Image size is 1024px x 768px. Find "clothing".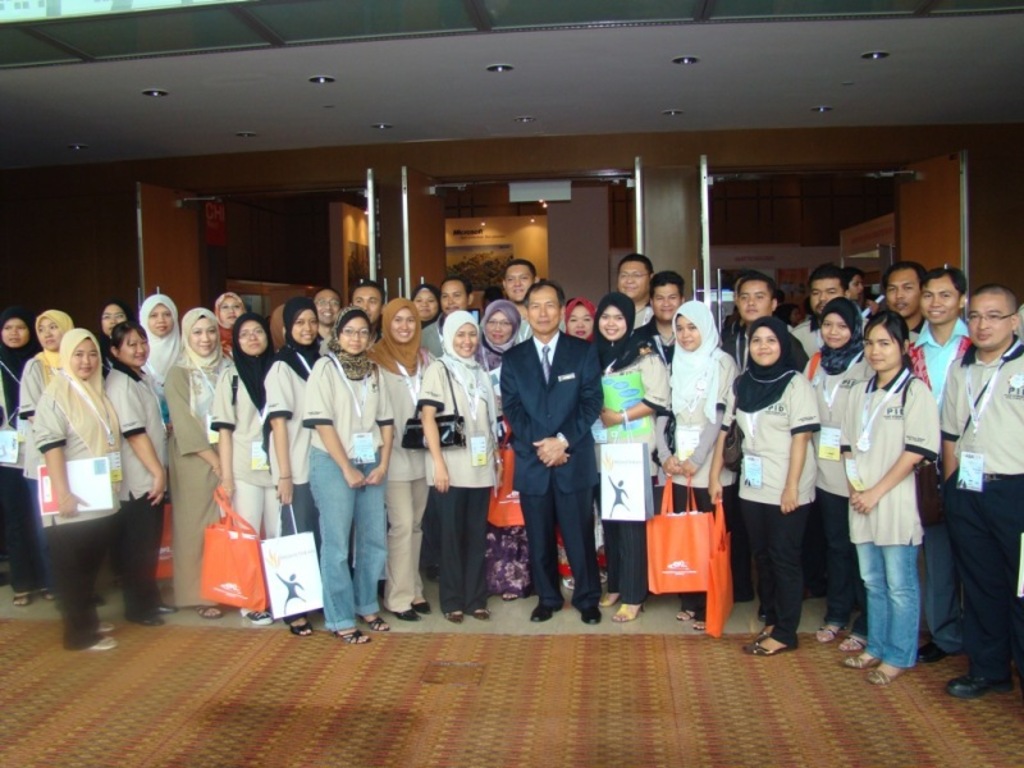
bbox=(904, 317, 975, 392).
